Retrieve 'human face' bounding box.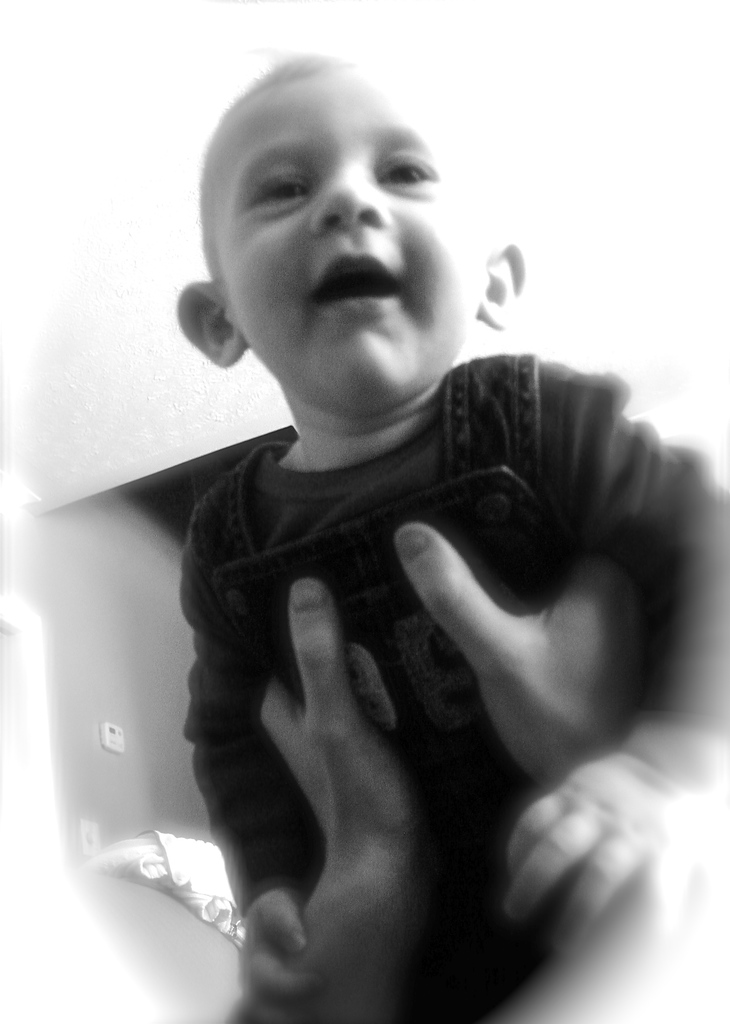
Bounding box: BBox(230, 58, 483, 410).
